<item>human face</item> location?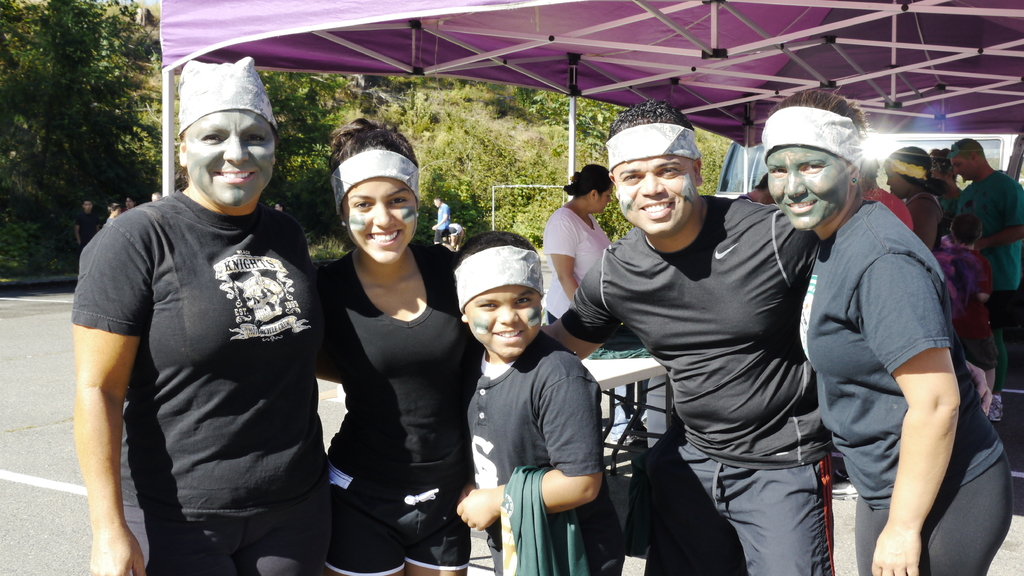
BBox(461, 282, 544, 364)
